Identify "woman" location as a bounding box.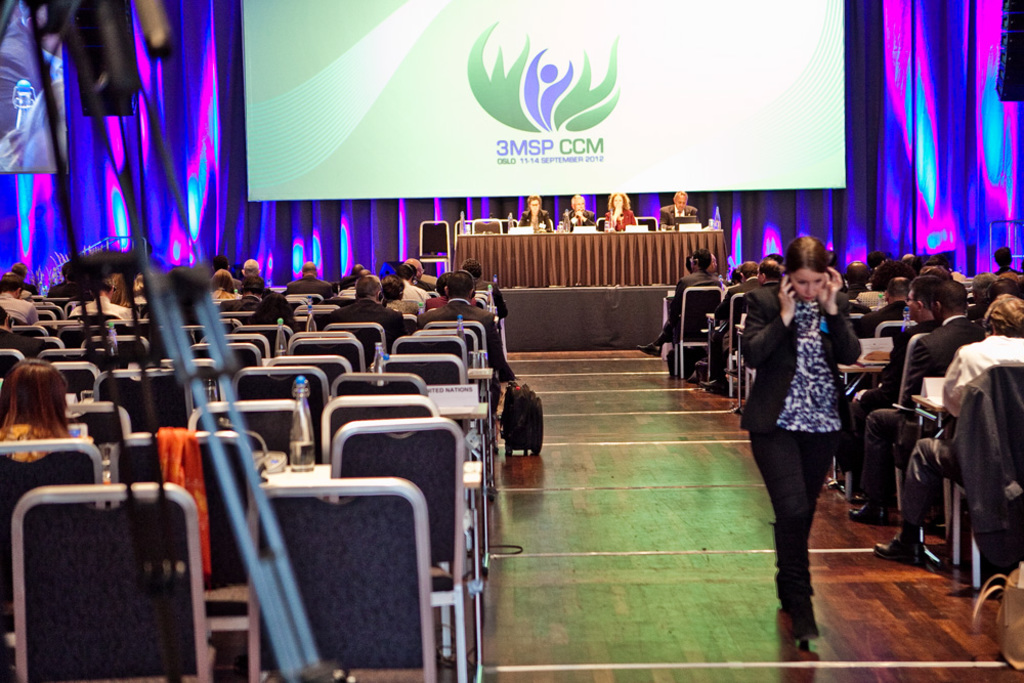
{"x1": 518, "y1": 197, "x2": 558, "y2": 229}.
